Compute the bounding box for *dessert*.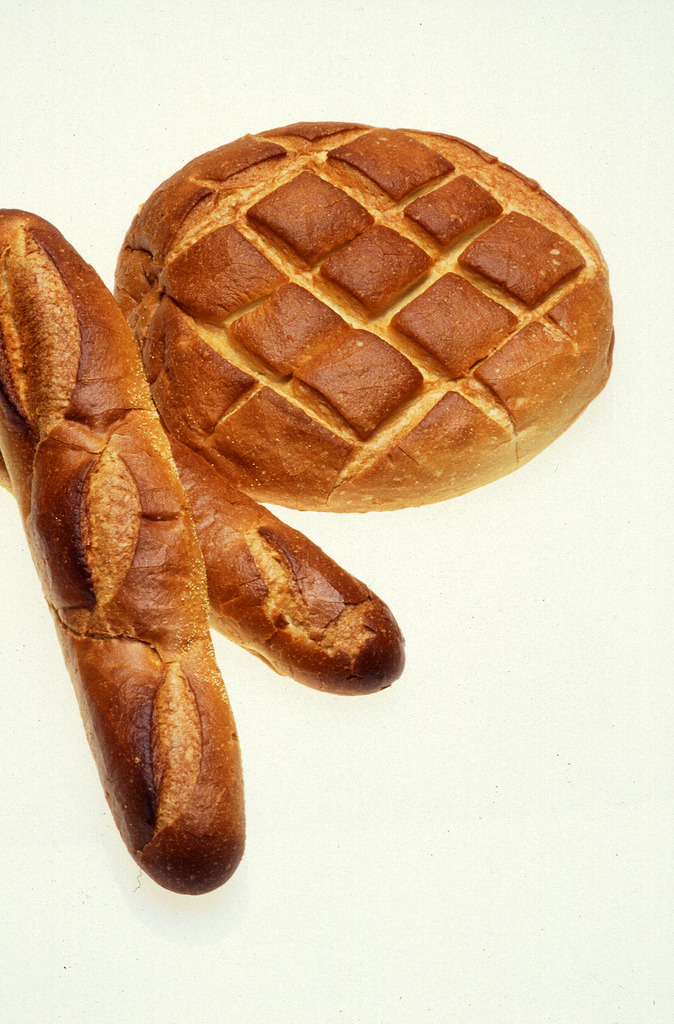
detection(3, 200, 248, 876).
